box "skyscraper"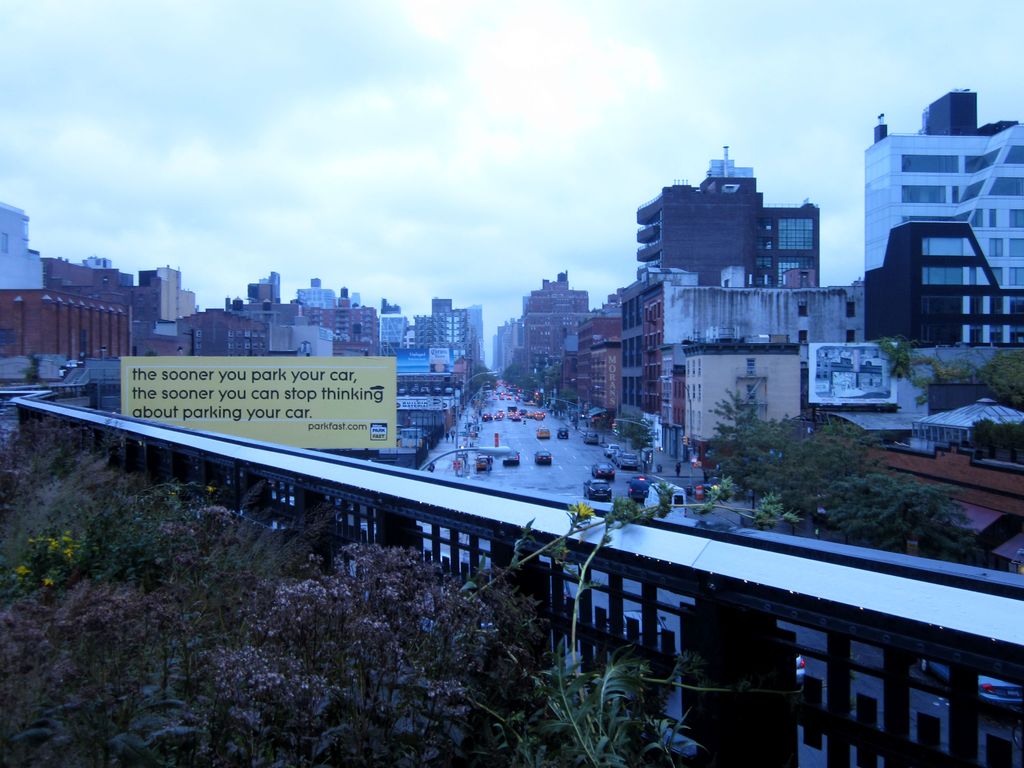
crop(573, 275, 790, 470)
